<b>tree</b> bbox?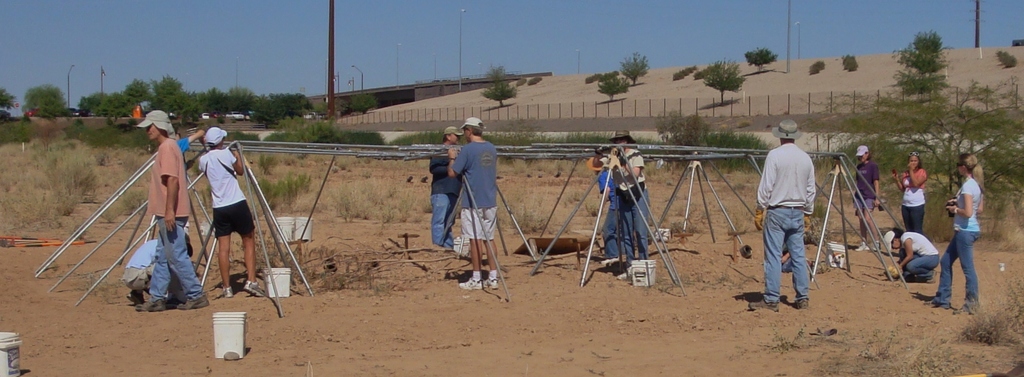
[left=110, top=76, right=140, bottom=119]
